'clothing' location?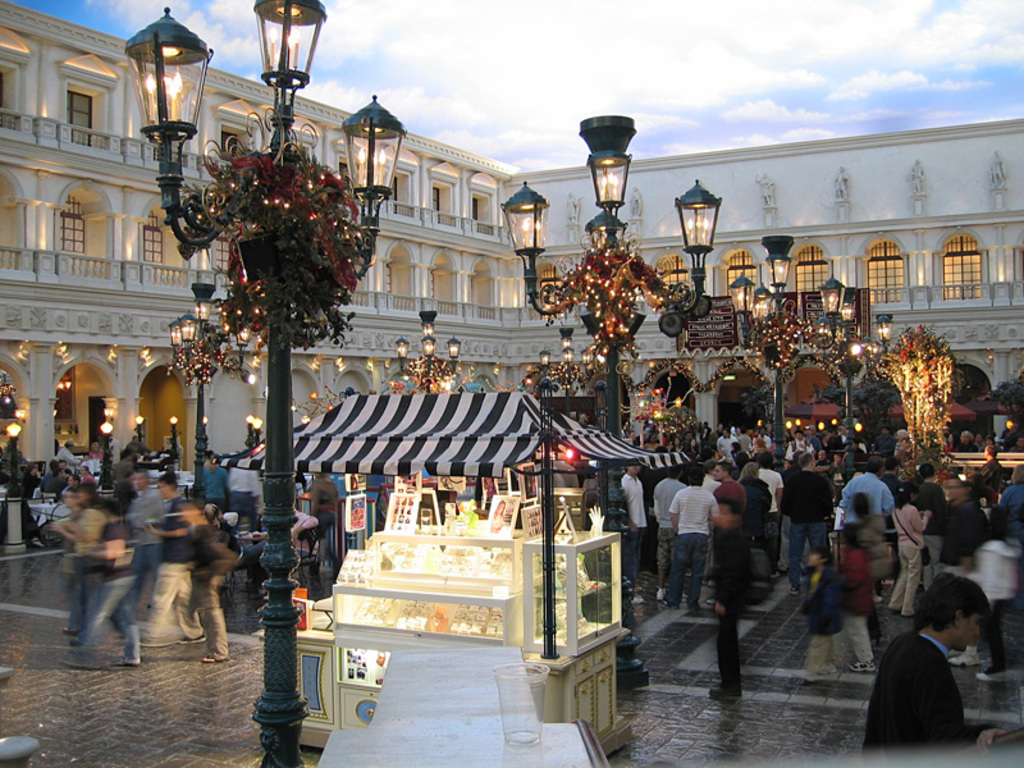
rect(664, 481, 713, 603)
